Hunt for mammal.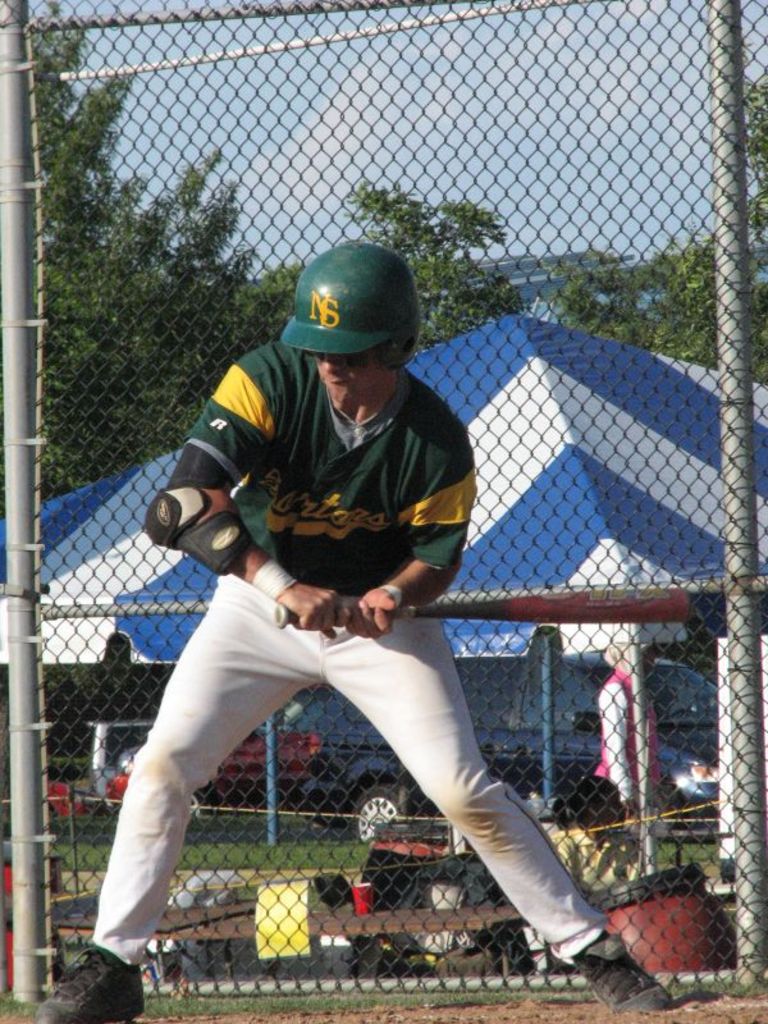
Hunted down at crop(590, 639, 663, 831).
